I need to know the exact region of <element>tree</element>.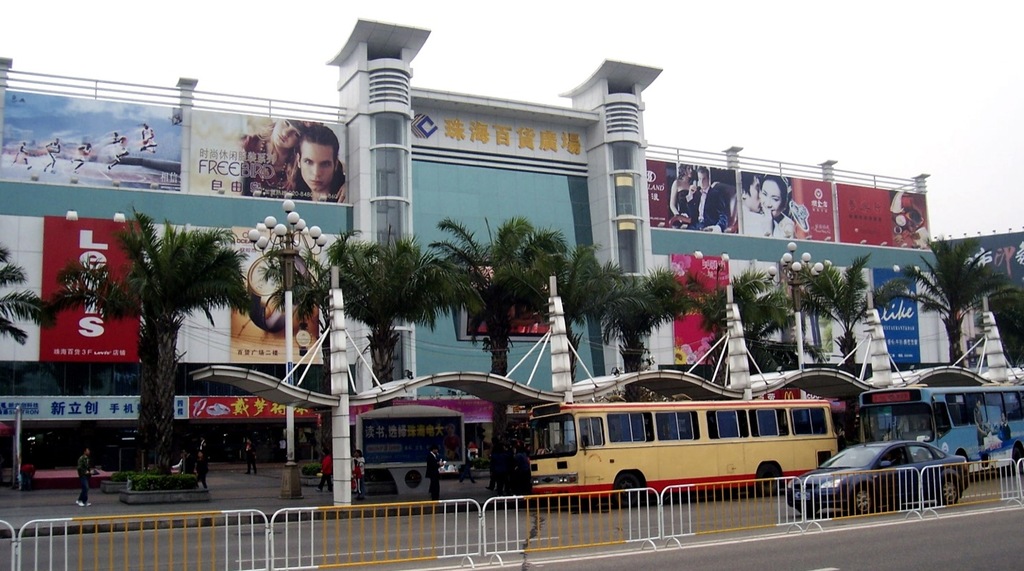
Region: crop(797, 257, 904, 445).
